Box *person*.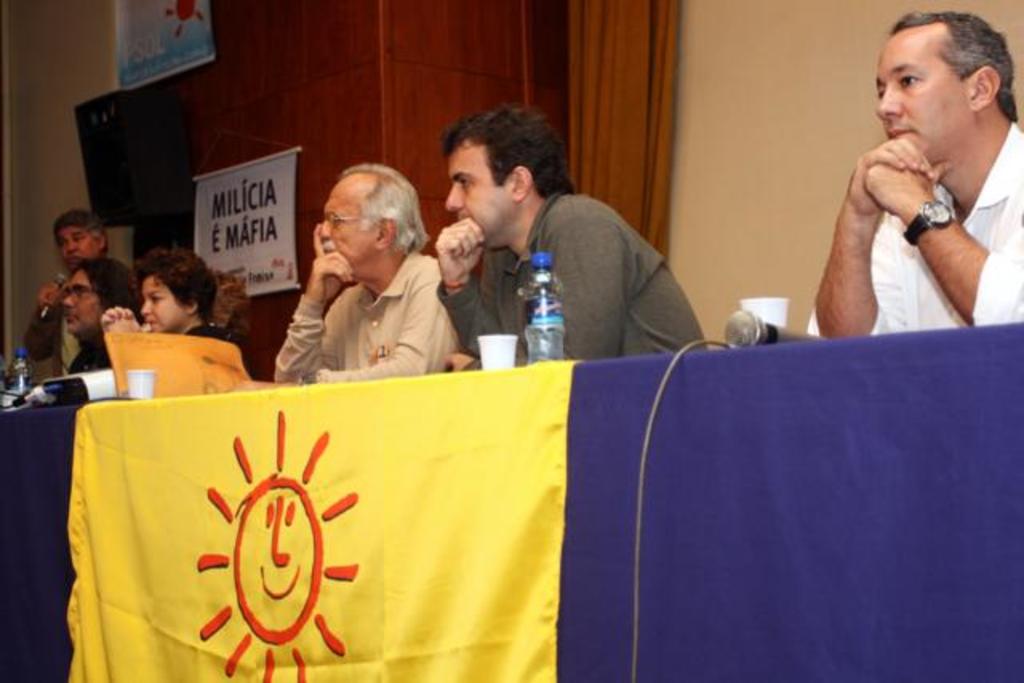
<bbox>102, 243, 269, 382</bbox>.
